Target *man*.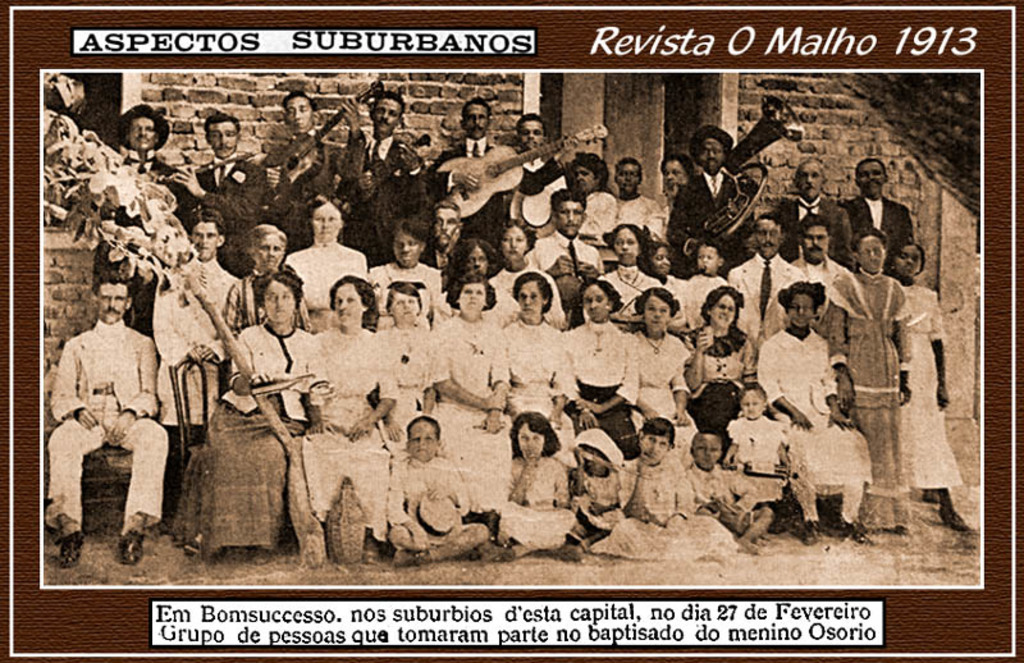
Target region: left=842, top=151, right=918, bottom=273.
